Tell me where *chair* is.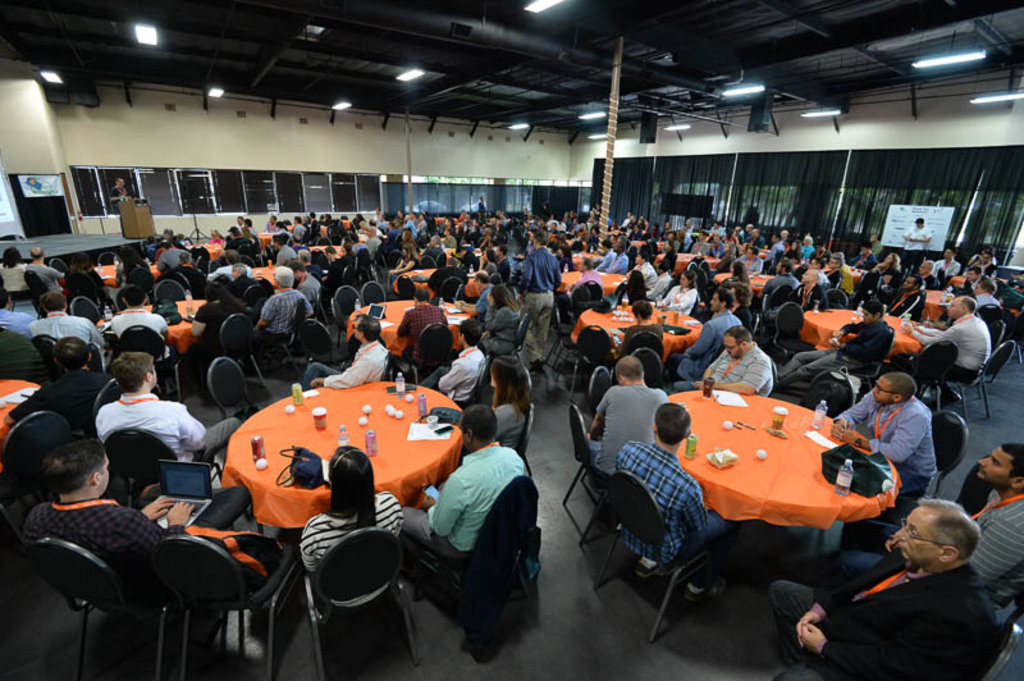
*chair* is at [626, 329, 664, 356].
